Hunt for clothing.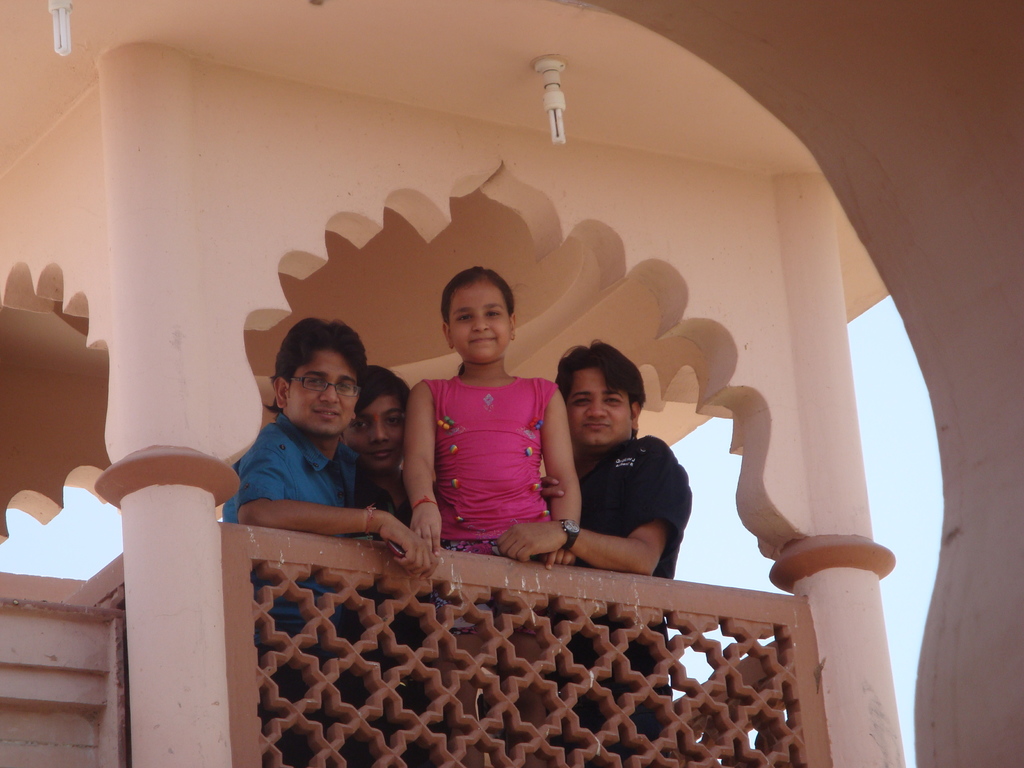
Hunted down at {"x1": 540, "y1": 433, "x2": 691, "y2": 767}.
